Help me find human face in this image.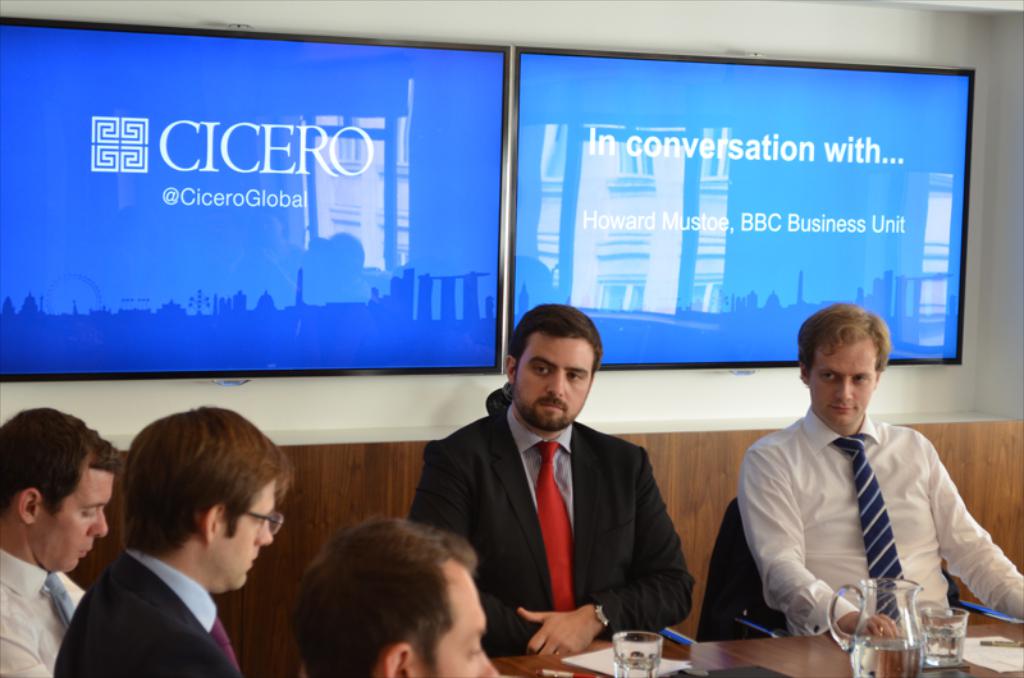
Found it: bbox=[419, 560, 499, 677].
